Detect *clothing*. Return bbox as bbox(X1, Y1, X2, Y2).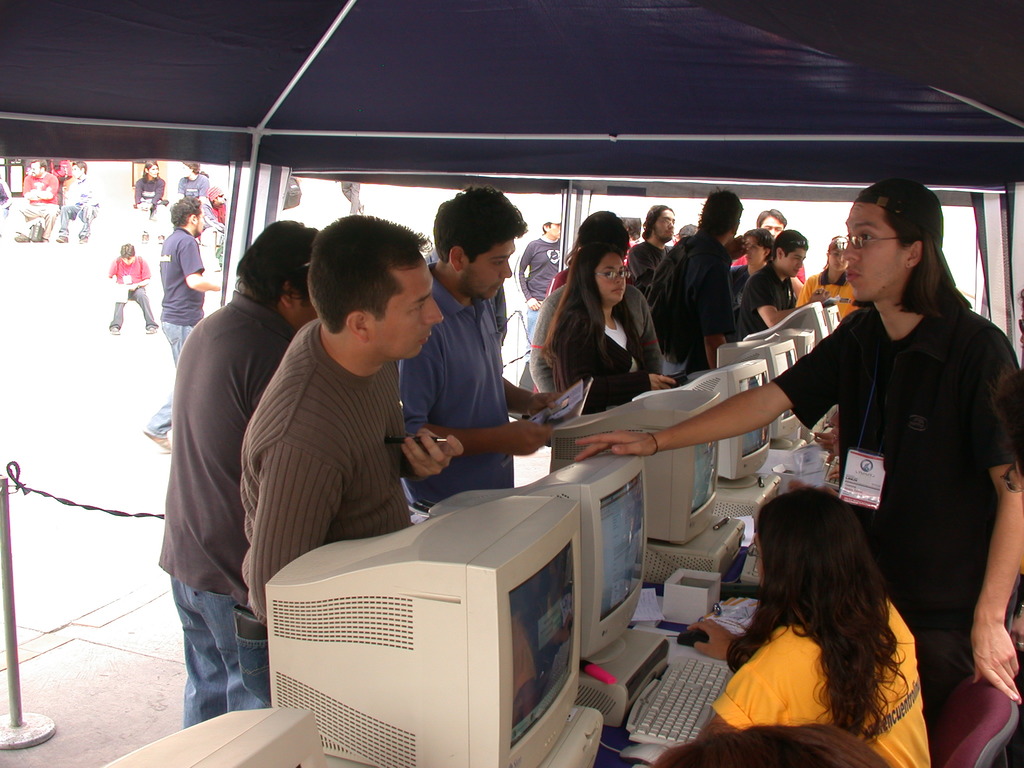
bbox(60, 177, 106, 234).
